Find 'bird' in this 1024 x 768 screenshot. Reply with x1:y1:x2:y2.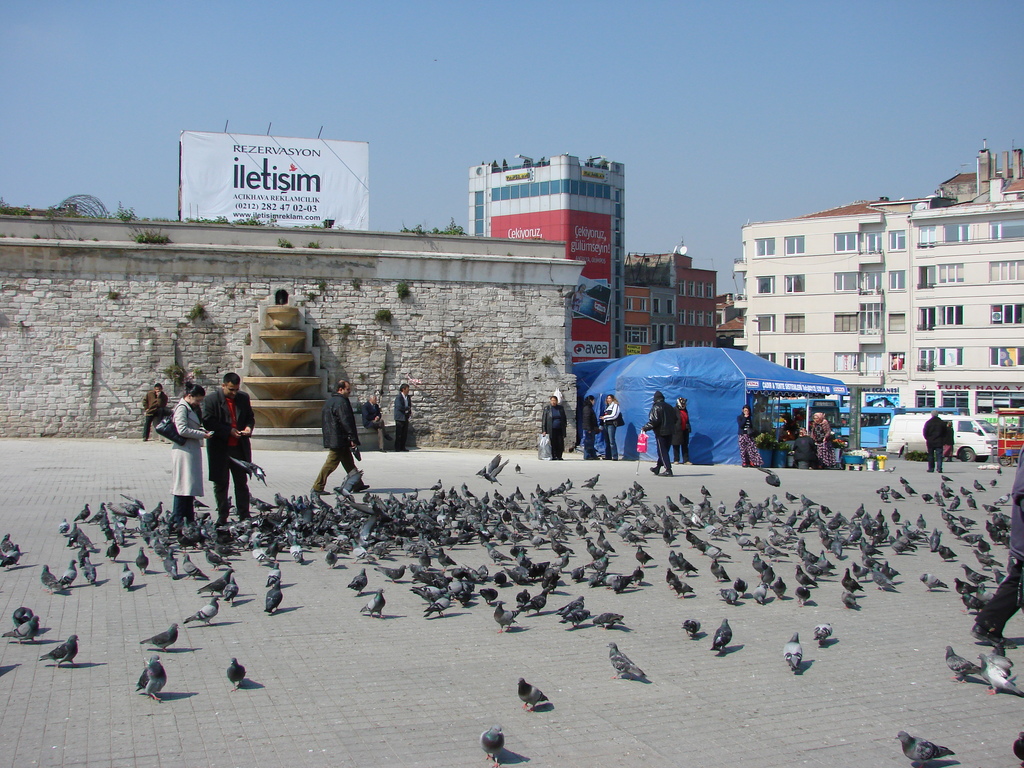
811:622:833:648.
